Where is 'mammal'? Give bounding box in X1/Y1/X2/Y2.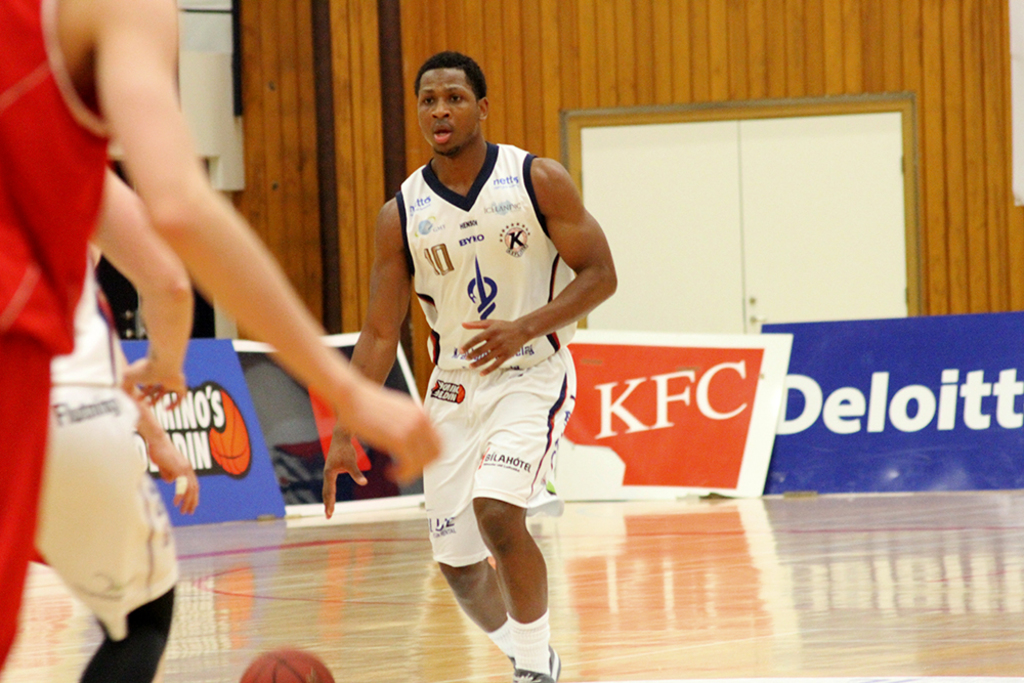
0/0/447/682.
